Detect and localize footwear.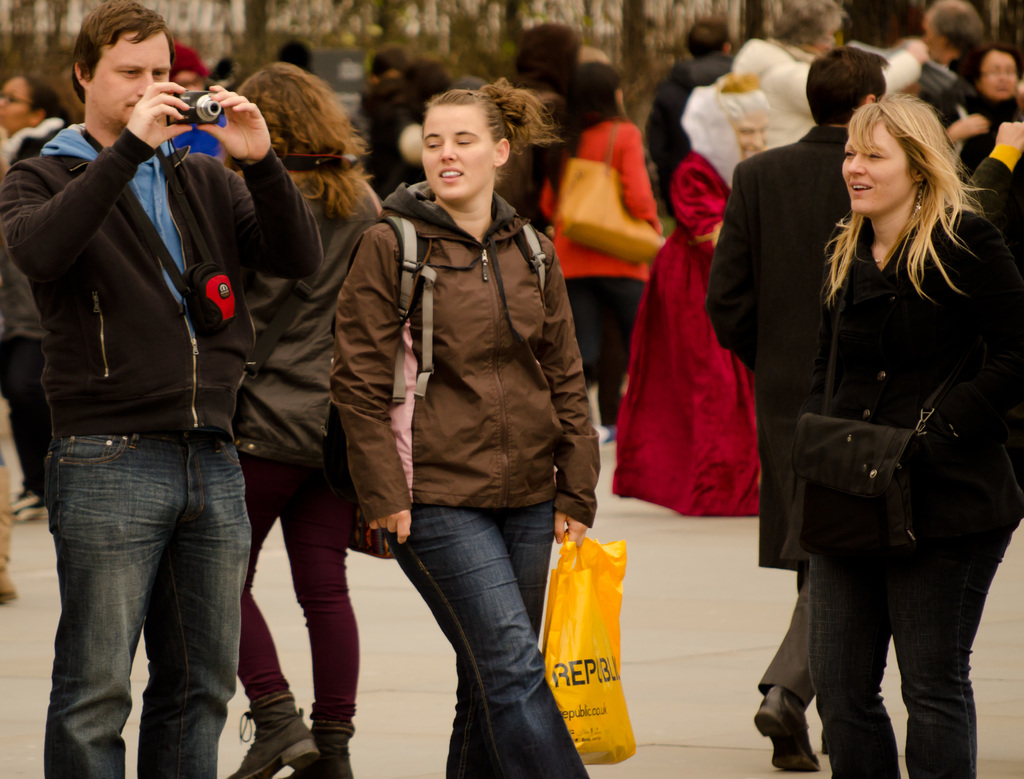
Localized at (820,739,830,757).
